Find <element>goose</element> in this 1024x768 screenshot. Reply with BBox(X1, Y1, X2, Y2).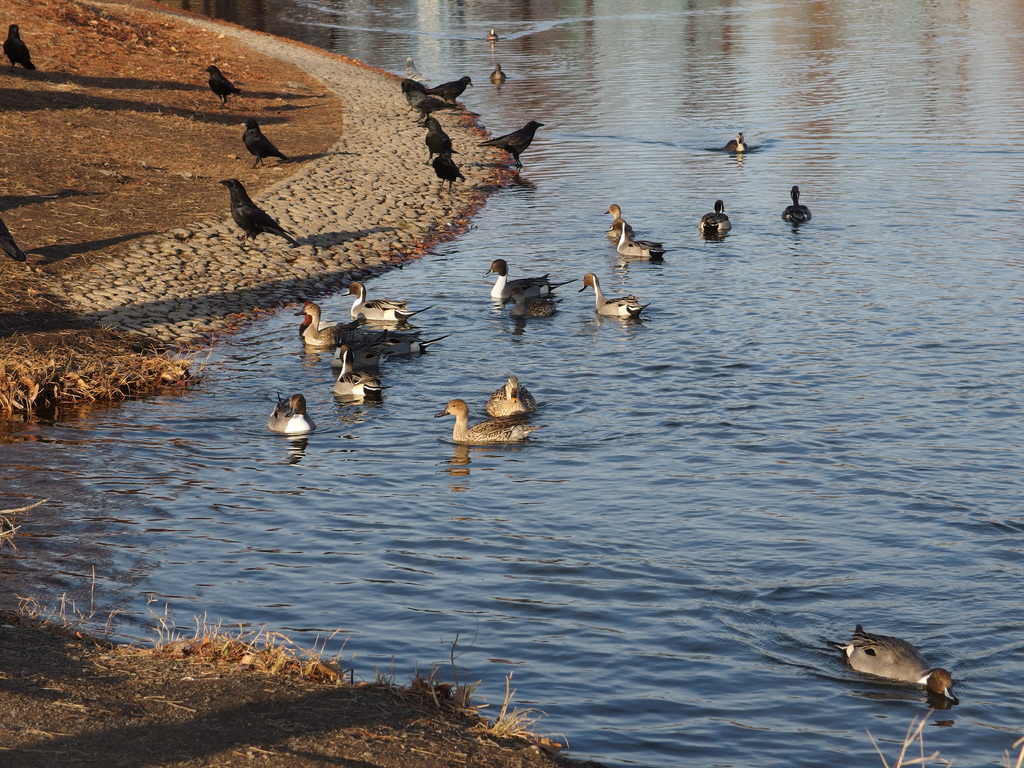
BBox(488, 26, 496, 42).
